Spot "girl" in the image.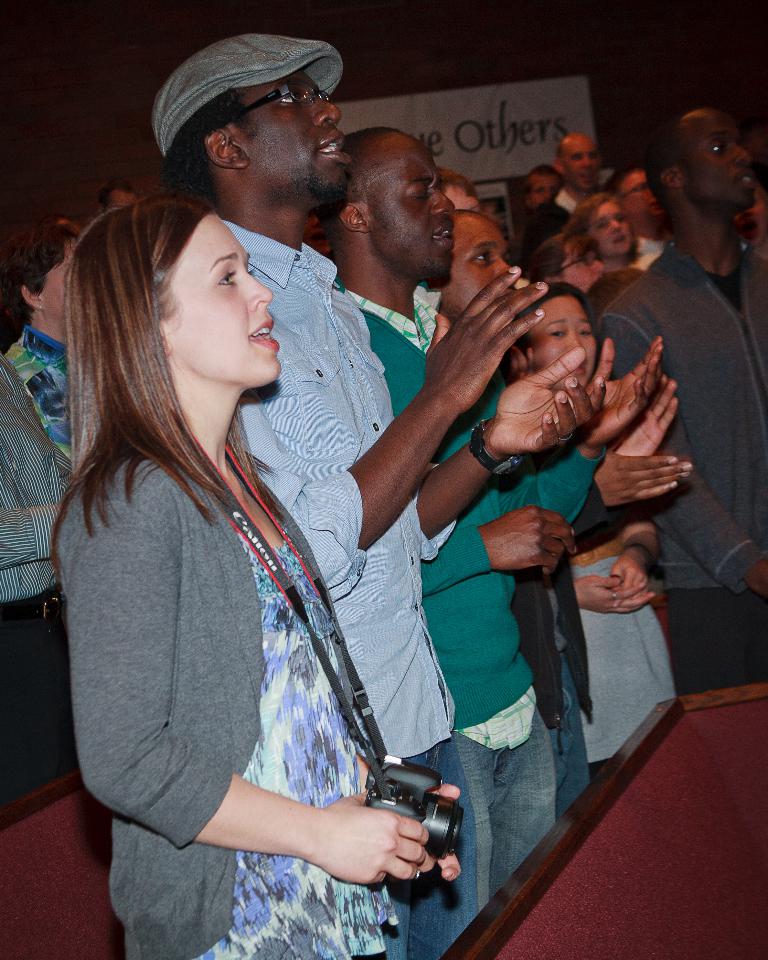
"girl" found at {"left": 498, "top": 276, "right": 675, "bottom": 766}.
